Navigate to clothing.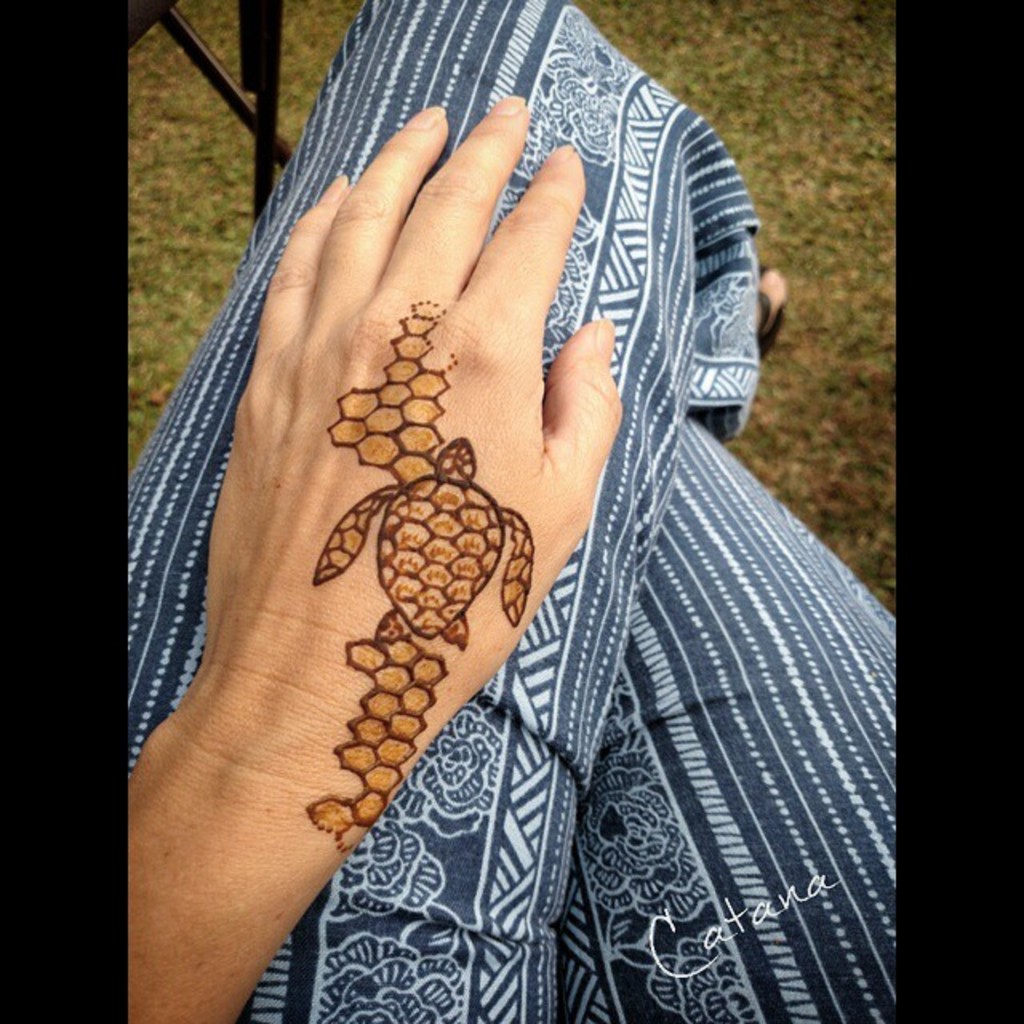
Navigation target: select_region(107, 0, 853, 1008).
